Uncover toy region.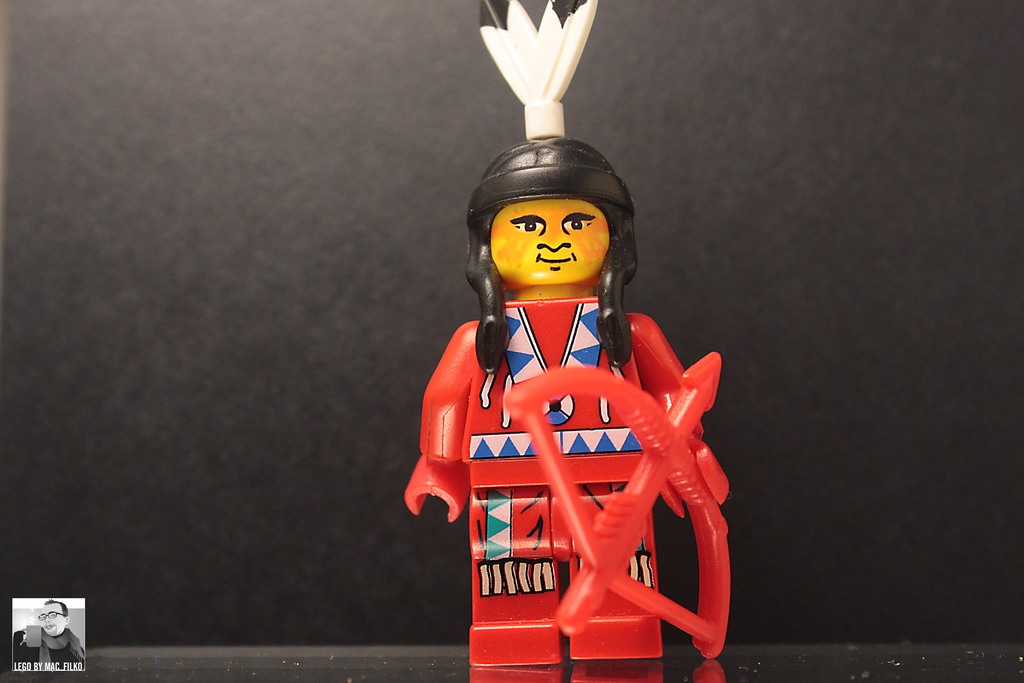
Uncovered: bbox=[402, 0, 739, 658].
